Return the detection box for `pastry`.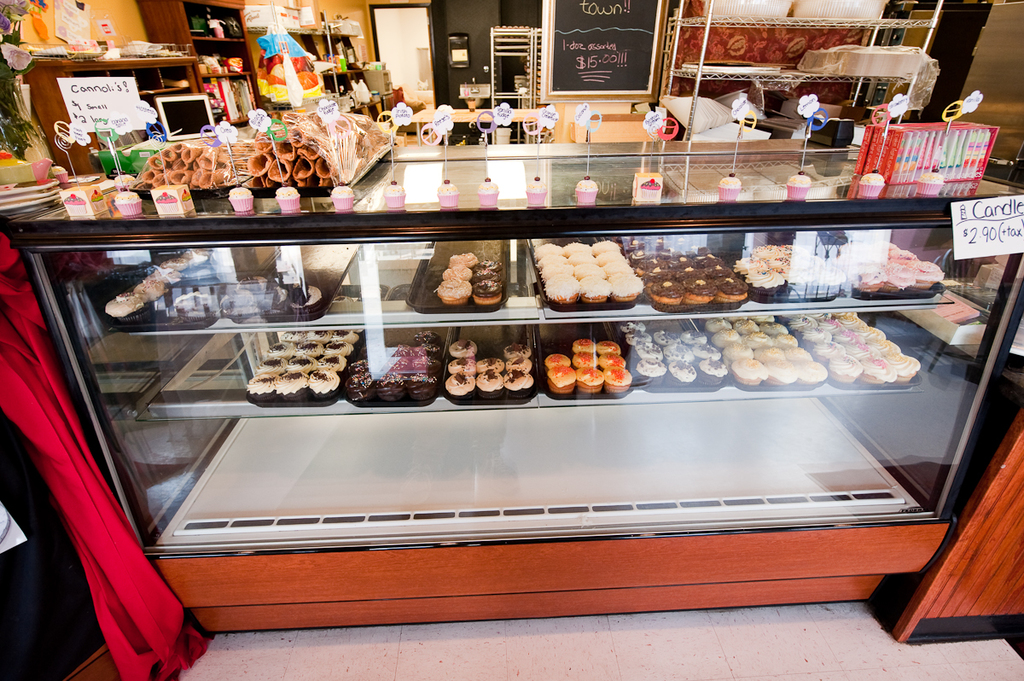
bbox=[545, 236, 651, 317].
